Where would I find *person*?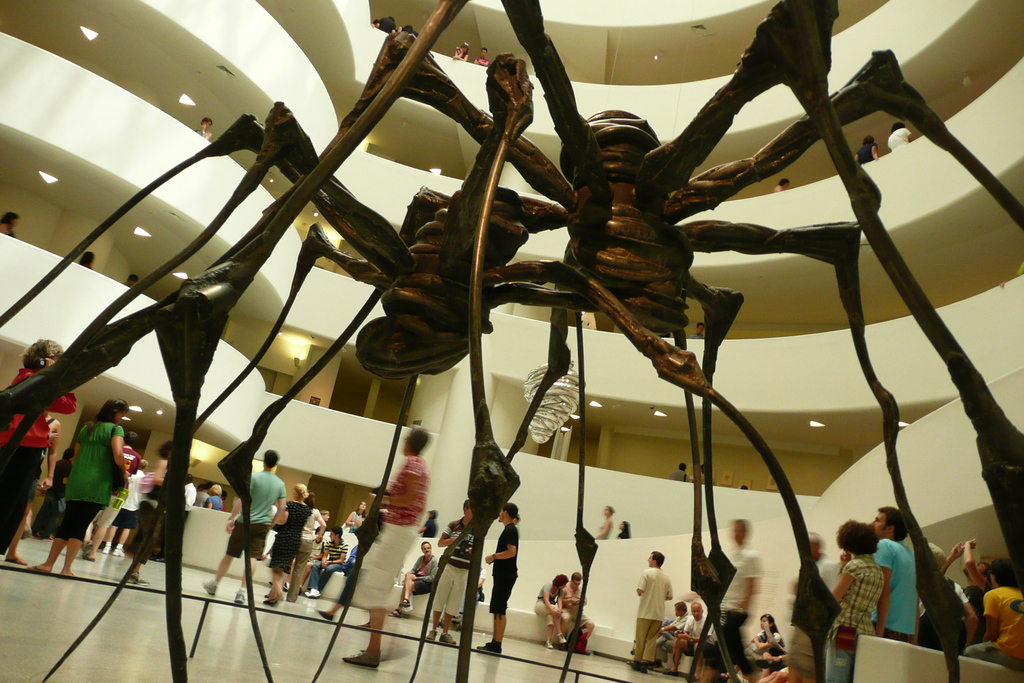
At 750:623:791:664.
